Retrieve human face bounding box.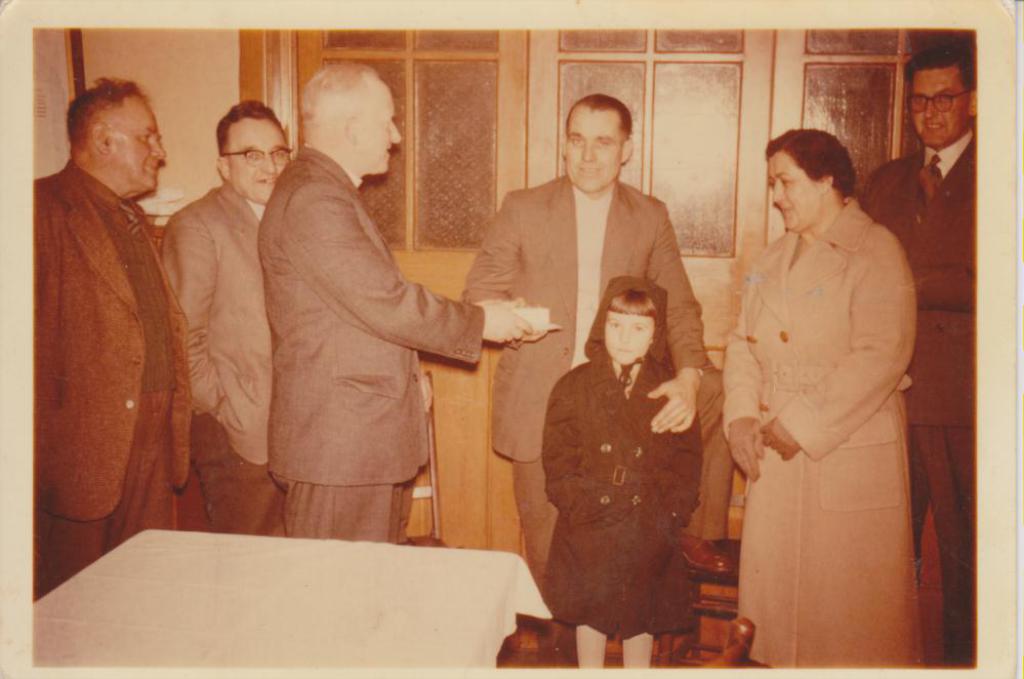
Bounding box: region(905, 59, 975, 147).
